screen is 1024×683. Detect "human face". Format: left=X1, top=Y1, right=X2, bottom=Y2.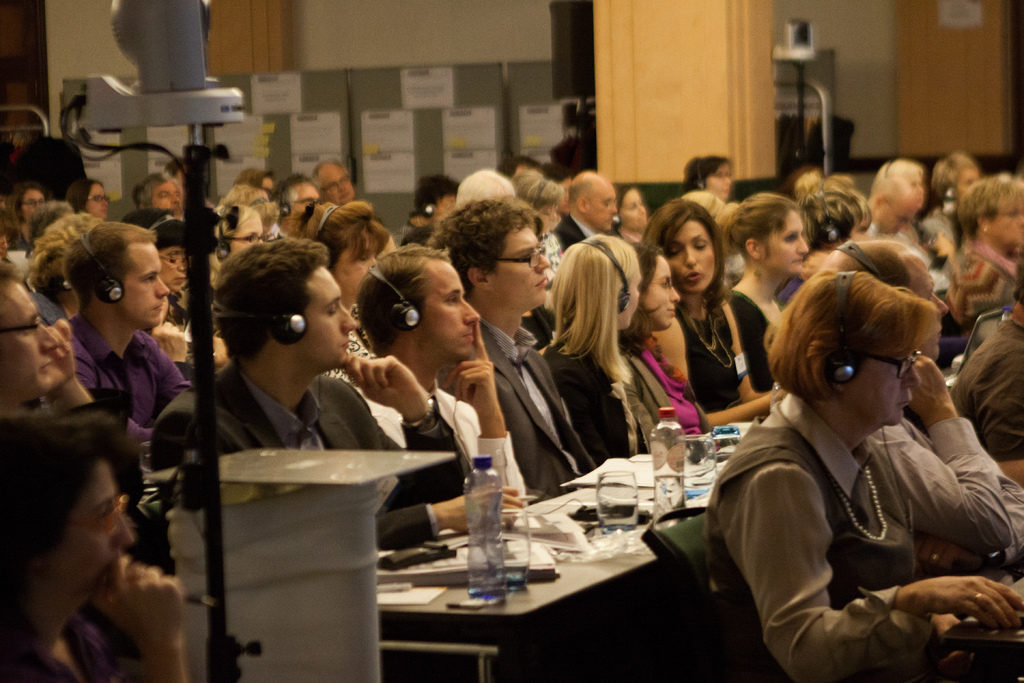
left=229, top=209, right=264, bottom=252.
